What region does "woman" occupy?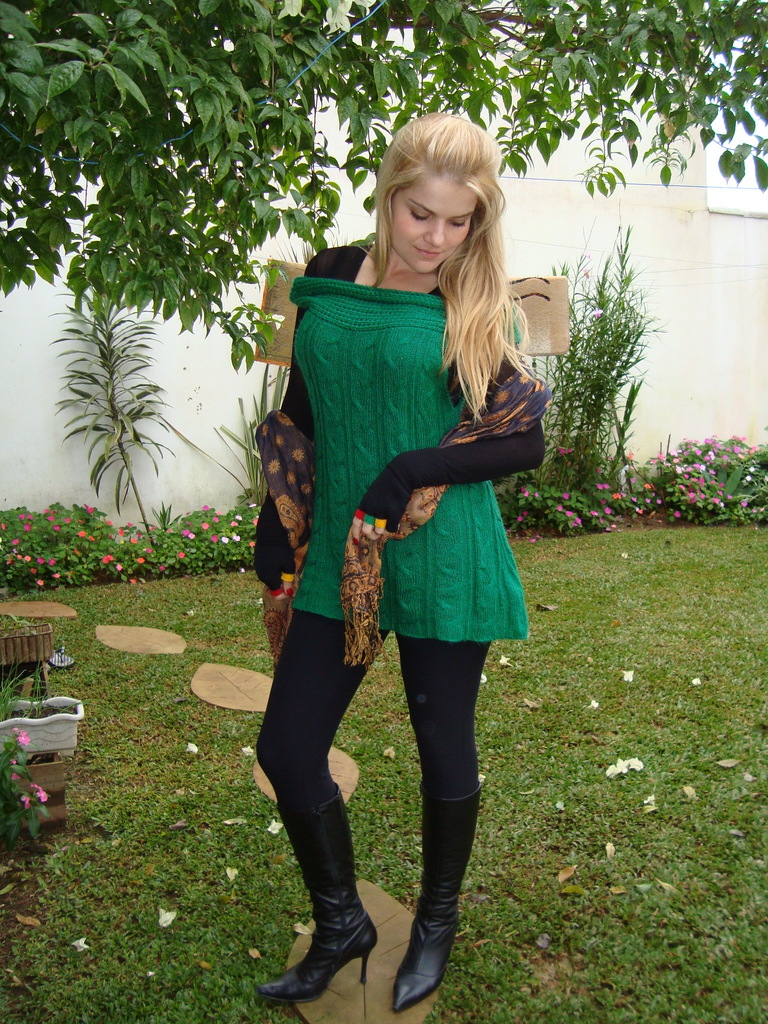
box(235, 117, 554, 963).
